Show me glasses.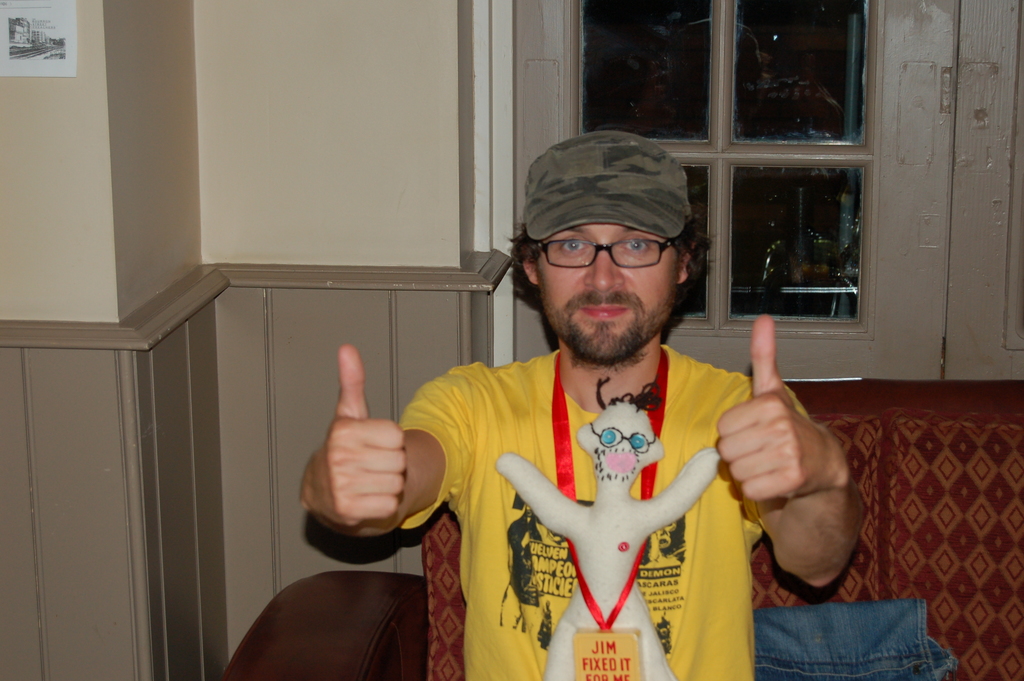
glasses is here: (x1=533, y1=227, x2=694, y2=277).
